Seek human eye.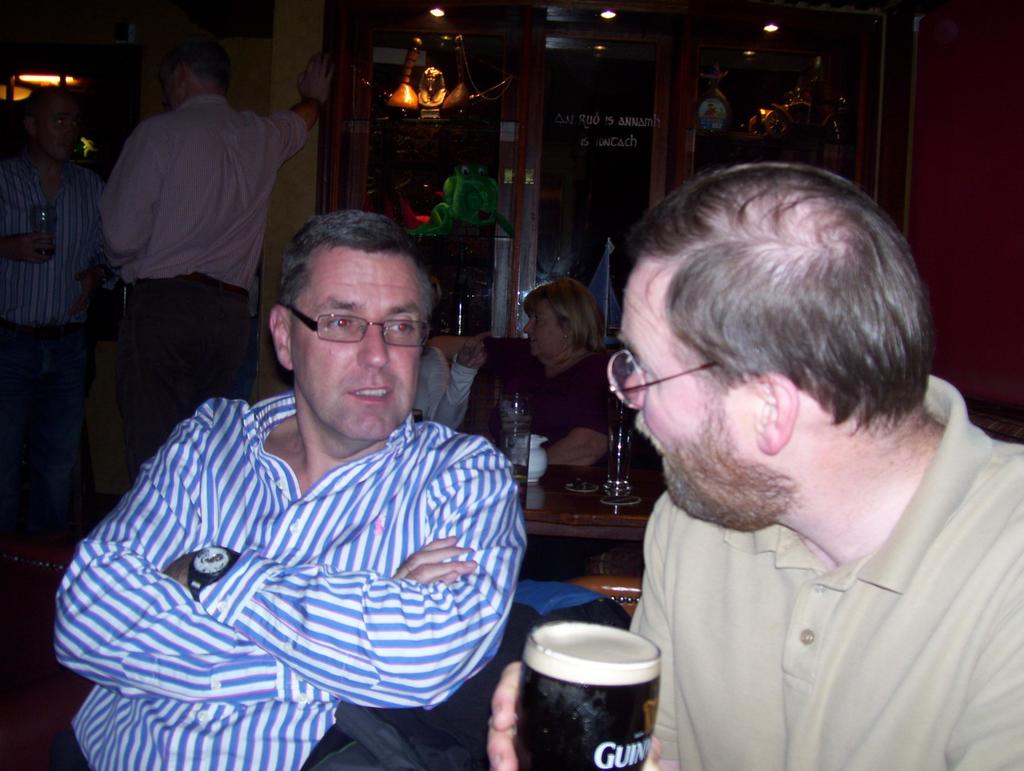
left=324, top=312, right=360, bottom=333.
